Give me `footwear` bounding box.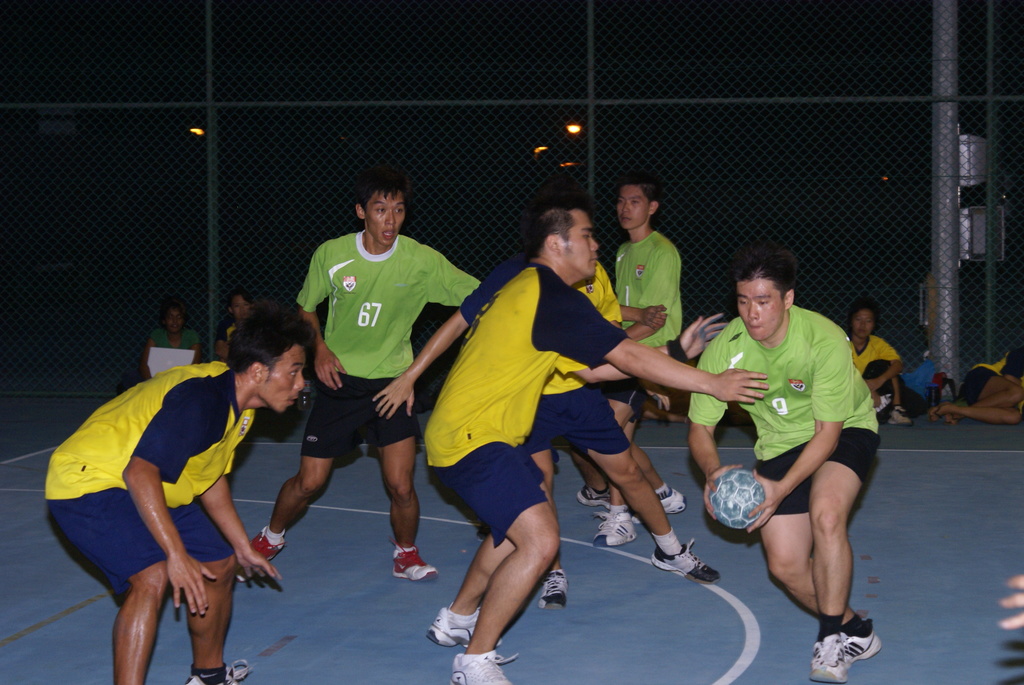
box(182, 665, 250, 684).
